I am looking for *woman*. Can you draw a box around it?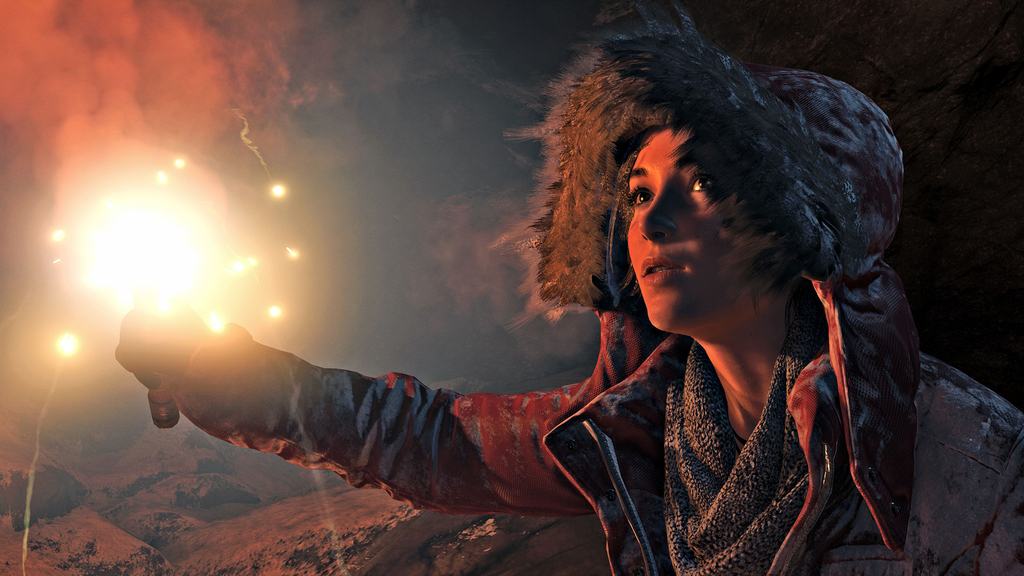
Sure, the bounding box is [111, 0, 1023, 575].
